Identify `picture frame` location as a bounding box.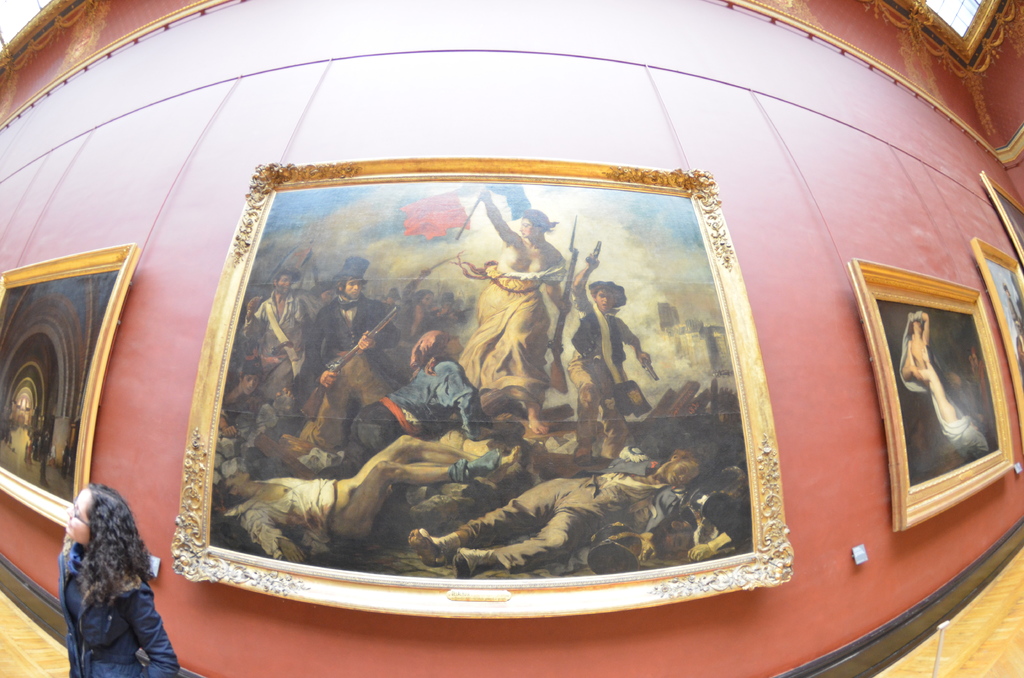
detection(971, 234, 1023, 453).
